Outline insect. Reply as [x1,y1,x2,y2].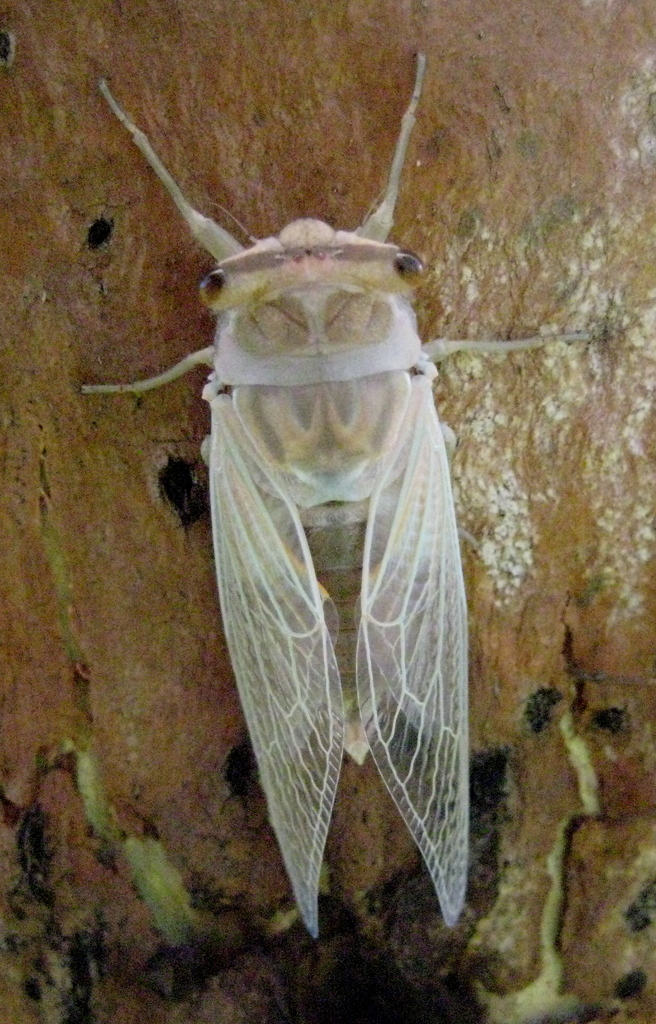
[70,51,592,933].
